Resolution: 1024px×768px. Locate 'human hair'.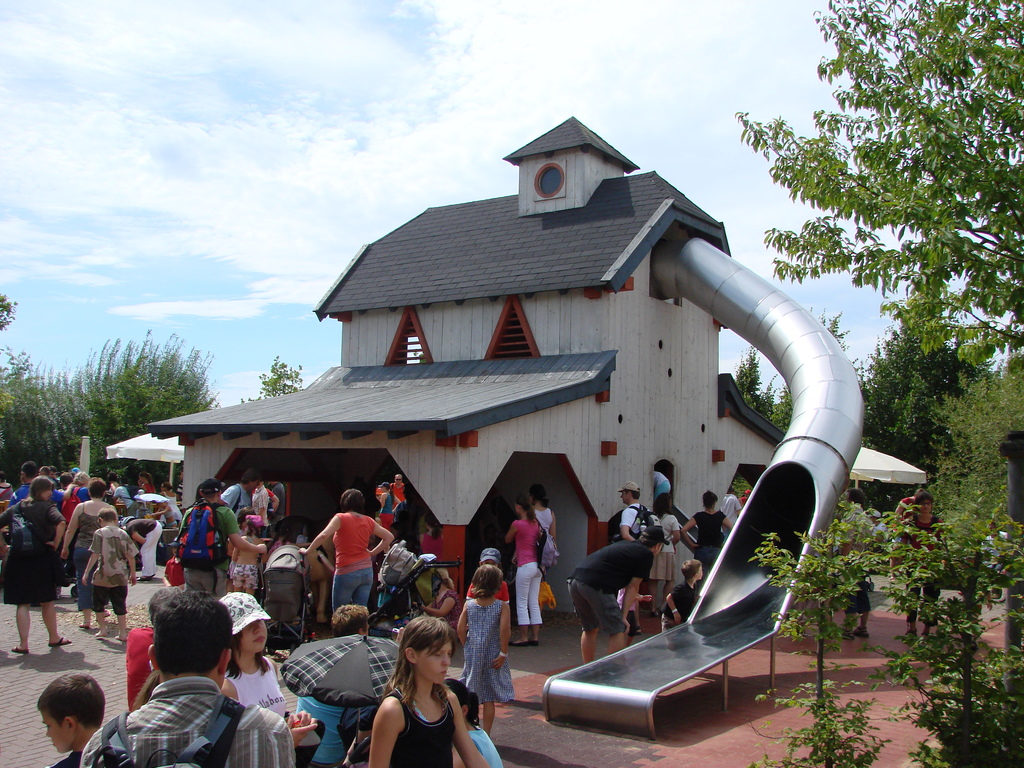
(left=915, top=491, right=932, bottom=512).
